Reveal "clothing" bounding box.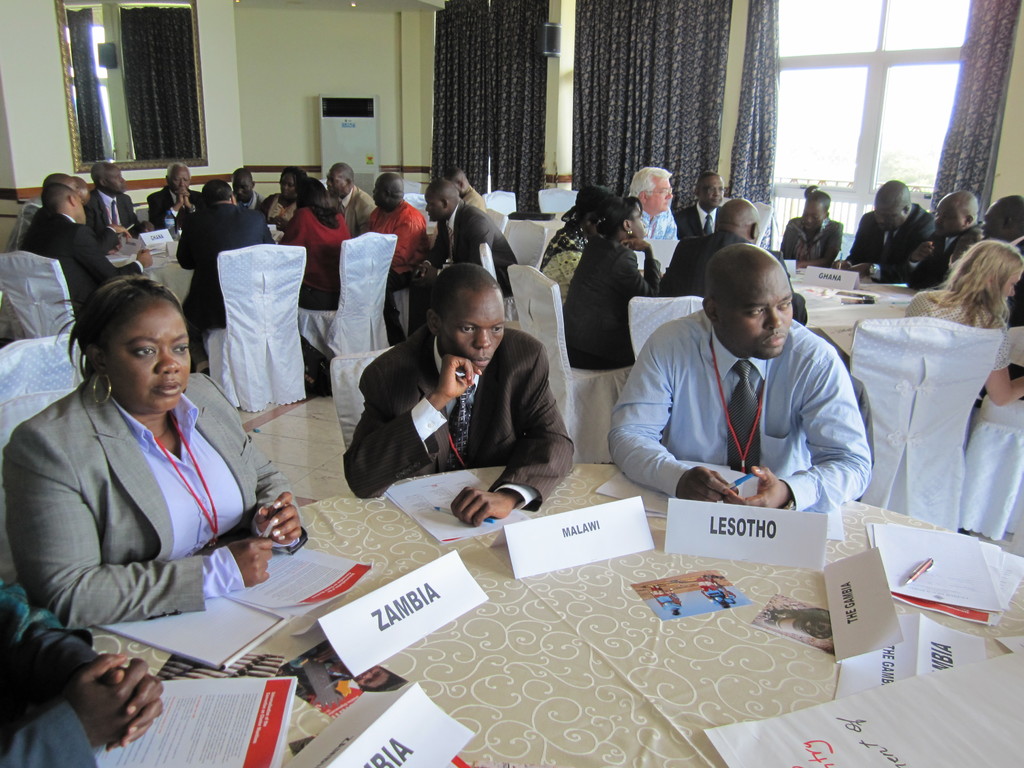
Revealed: region(565, 237, 660, 365).
